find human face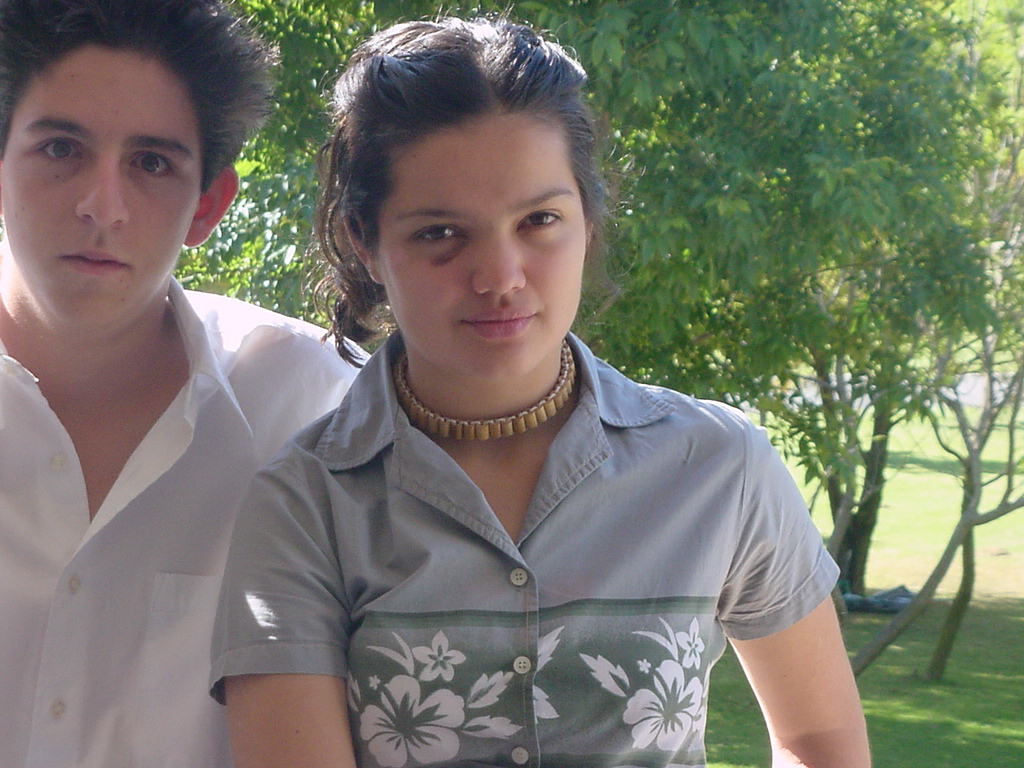
pyautogui.locateOnScreen(377, 115, 586, 383)
